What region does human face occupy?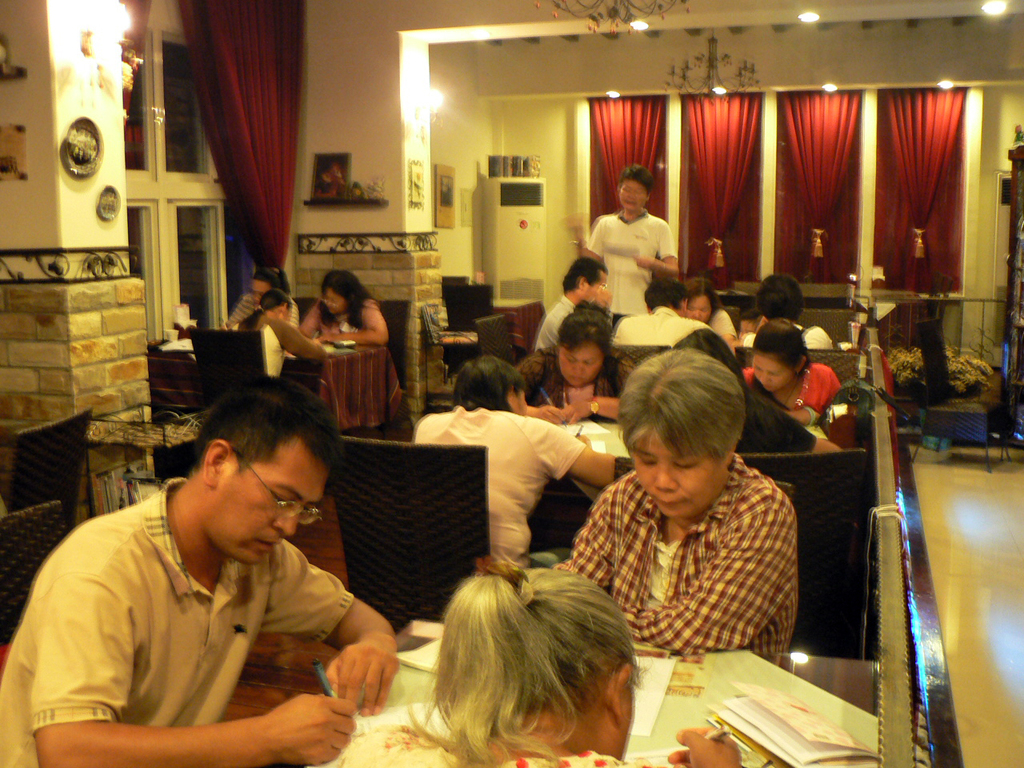
pyautogui.locateOnScreen(618, 177, 654, 209).
